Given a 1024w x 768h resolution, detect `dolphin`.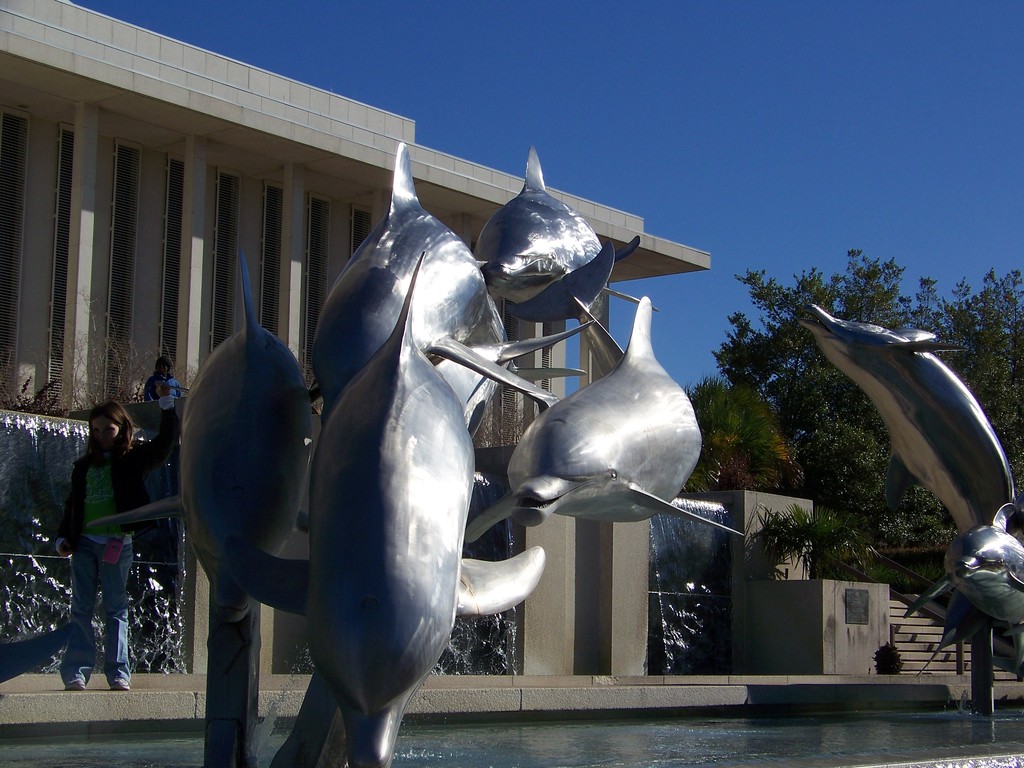
detection(795, 302, 1020, 674).
